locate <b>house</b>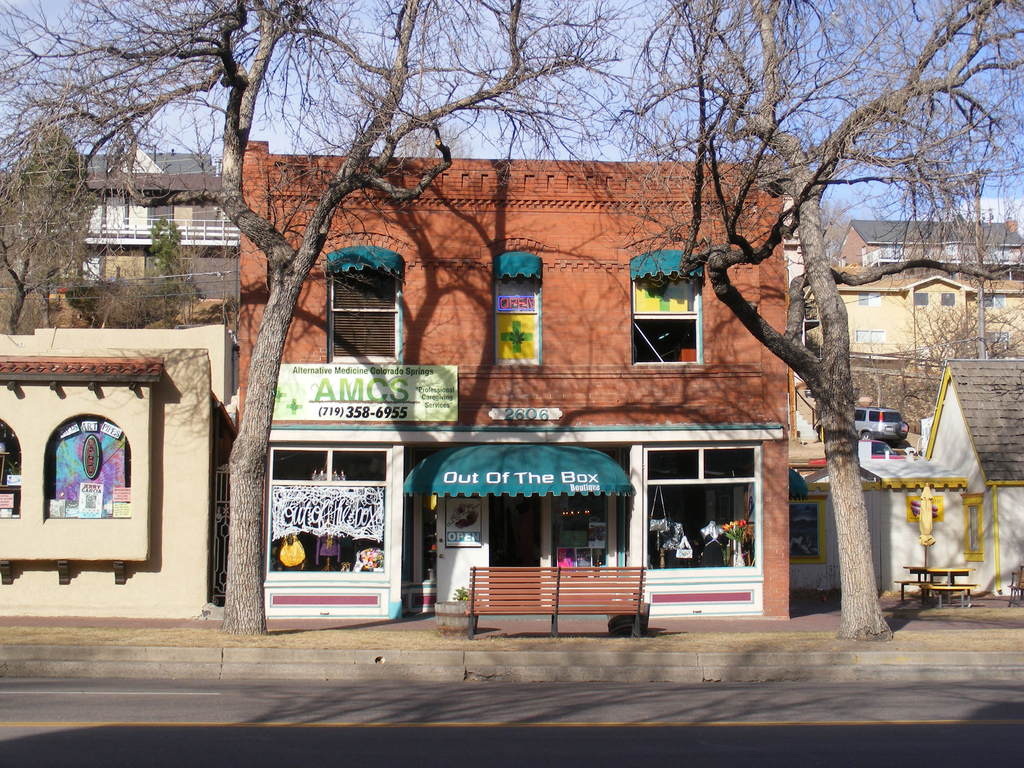
[0, 143, 255, 529]
